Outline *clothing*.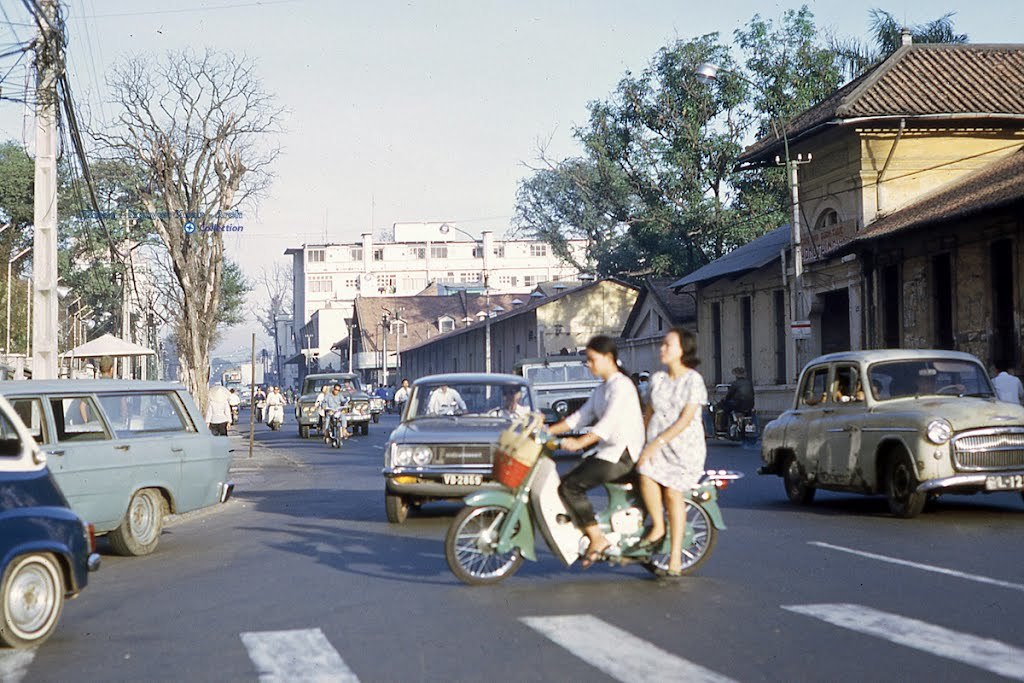
Outline: <region>715, 377, 756, 431</region>.
